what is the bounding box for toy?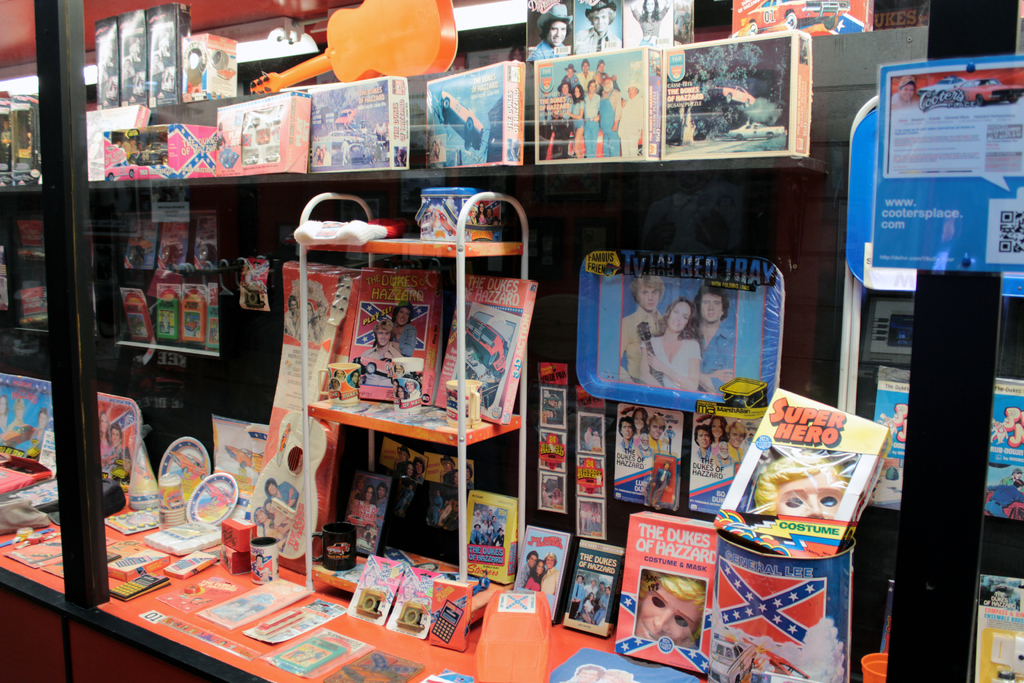
[x1=463, y1=488, x2=518, y2=588].
